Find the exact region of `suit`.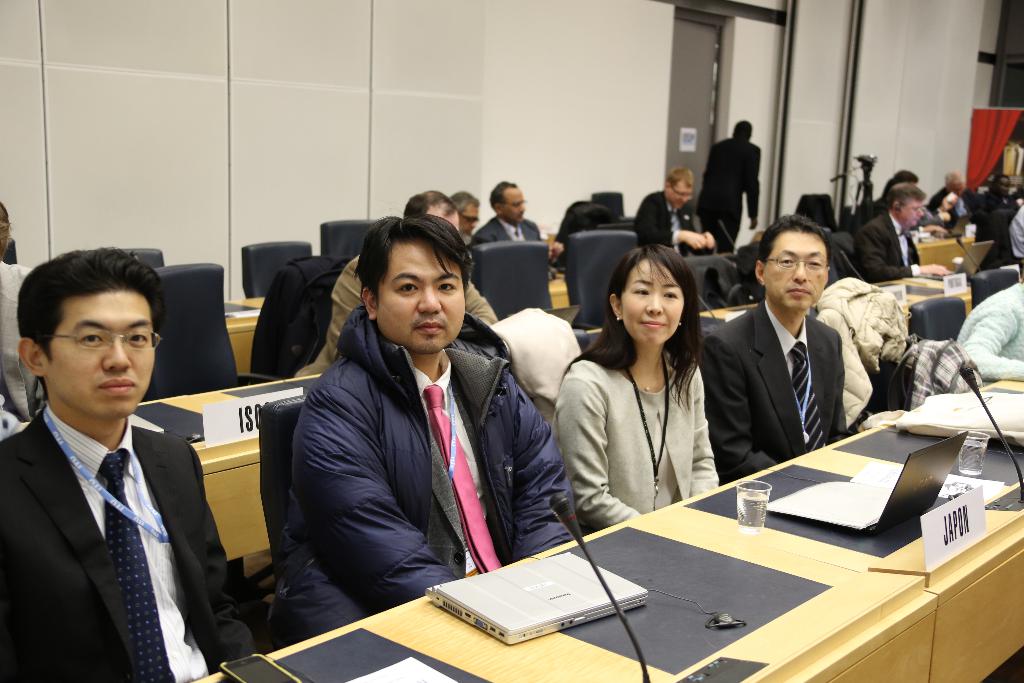
Exact region: 468,210,546,257.
